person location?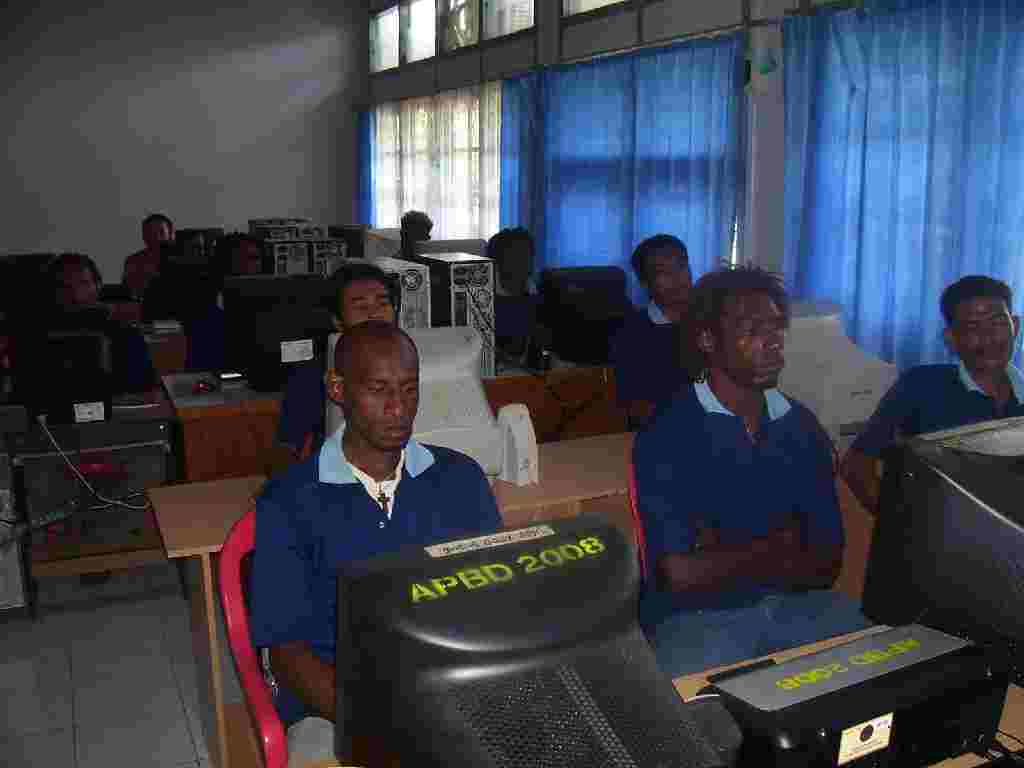
(381, 210, 446, 263)
